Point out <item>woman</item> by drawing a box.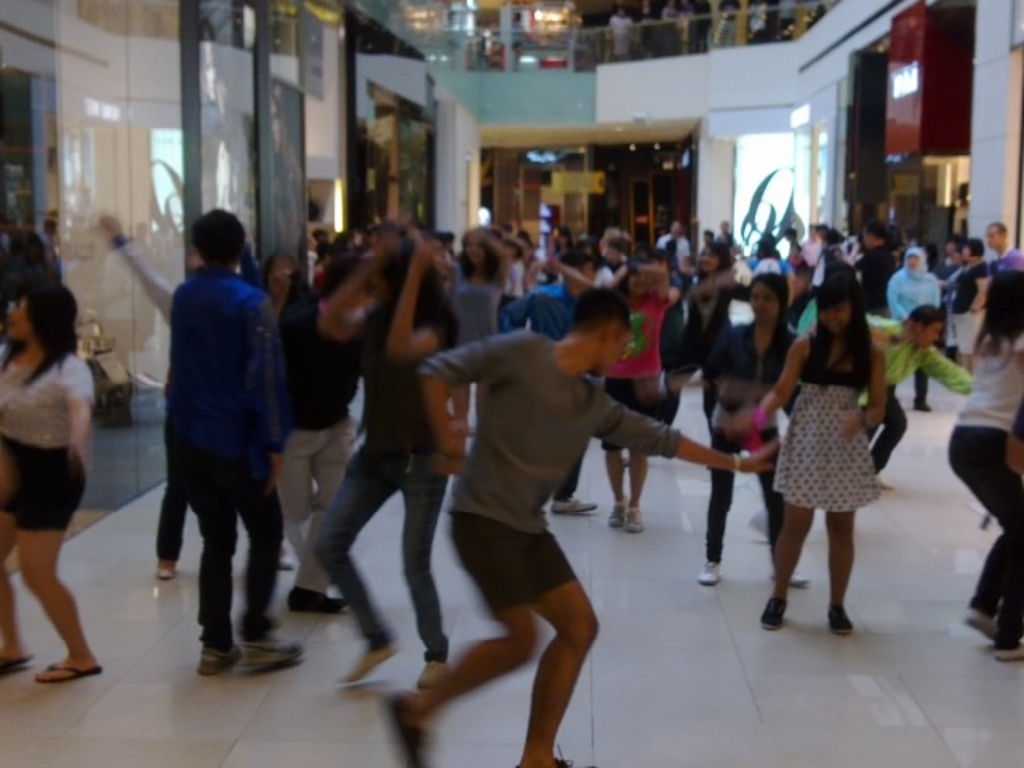
bbox(653, 237, 738, 469).
